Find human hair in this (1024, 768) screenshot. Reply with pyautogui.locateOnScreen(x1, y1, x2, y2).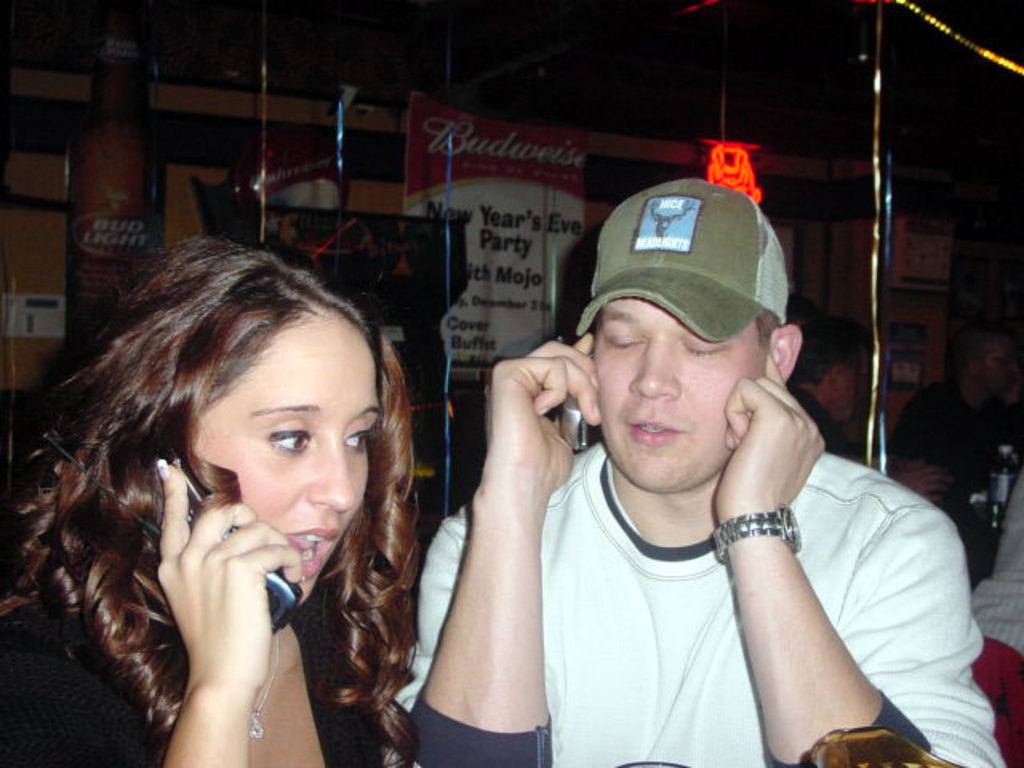
pyautogui.locateOnScreen(34, 253, 387, 752).
